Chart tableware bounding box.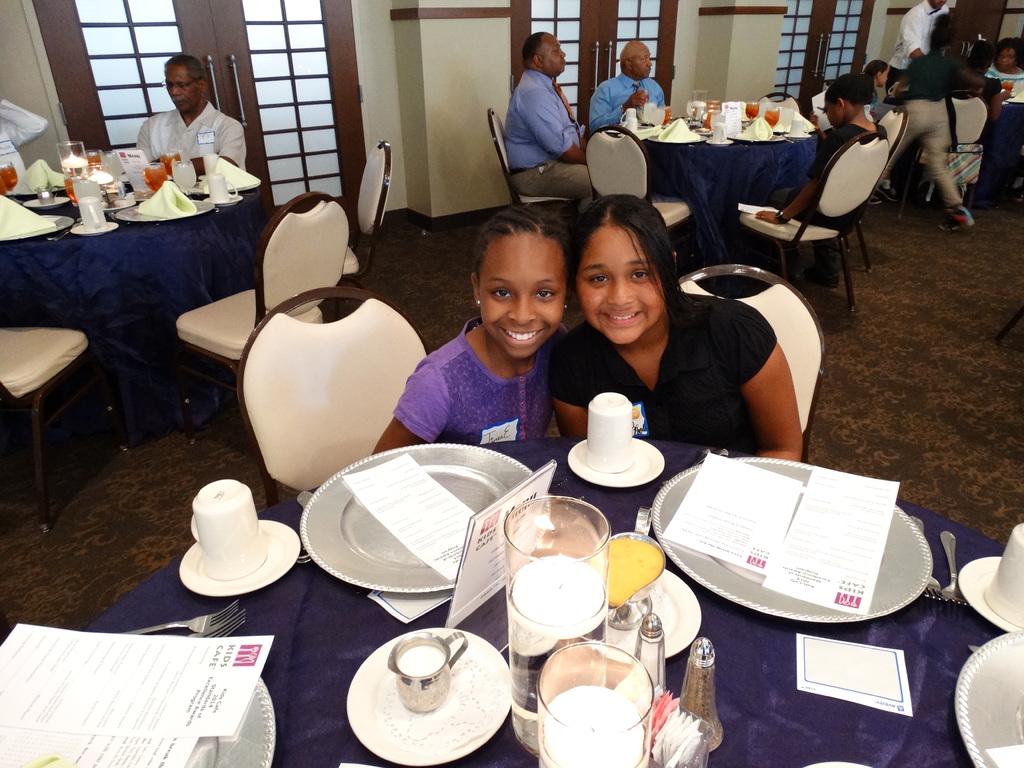
Charted: BBox(175, 521, 297, 596).
